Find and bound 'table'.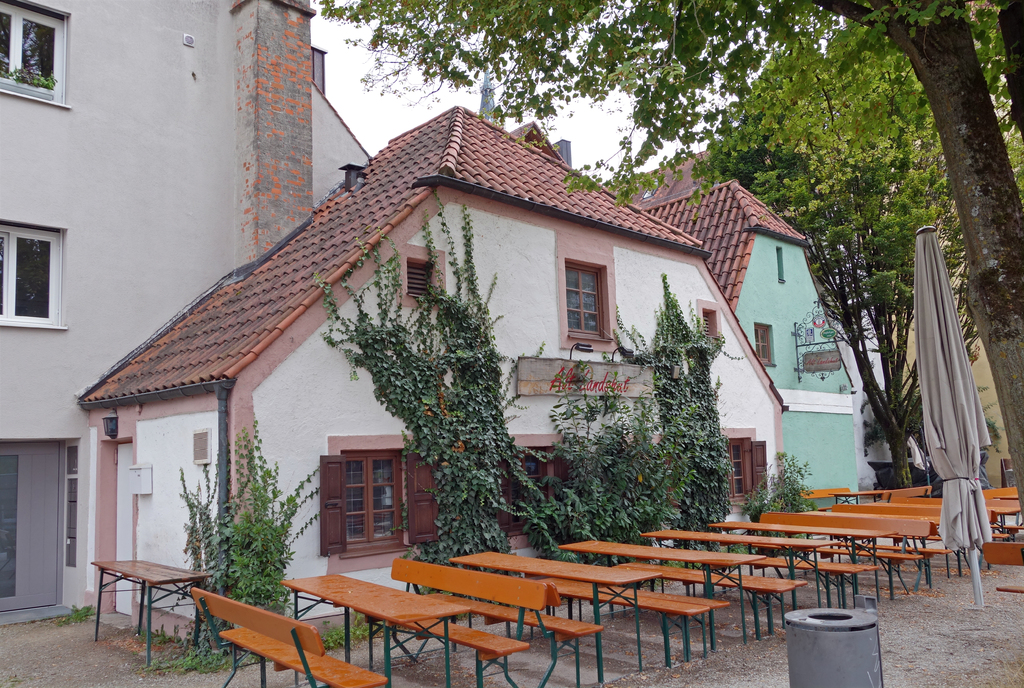
Bound: bbox=[567, 536, 753, 656].
